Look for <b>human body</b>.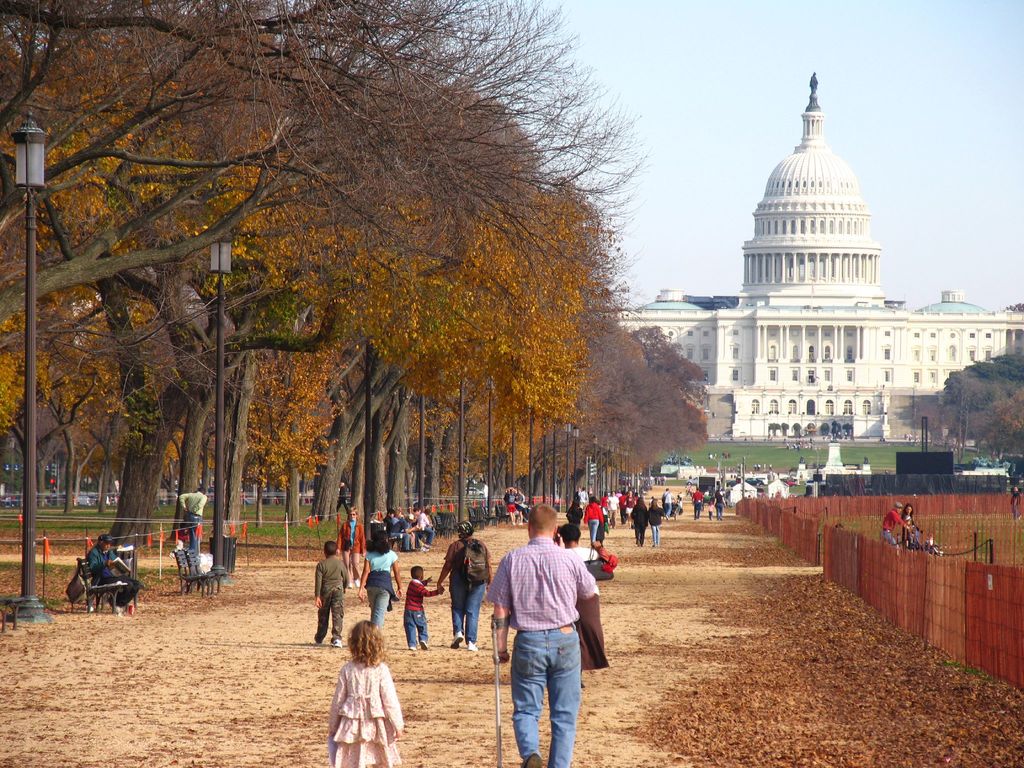
Found: select_region(325, 657, 403, 767).
